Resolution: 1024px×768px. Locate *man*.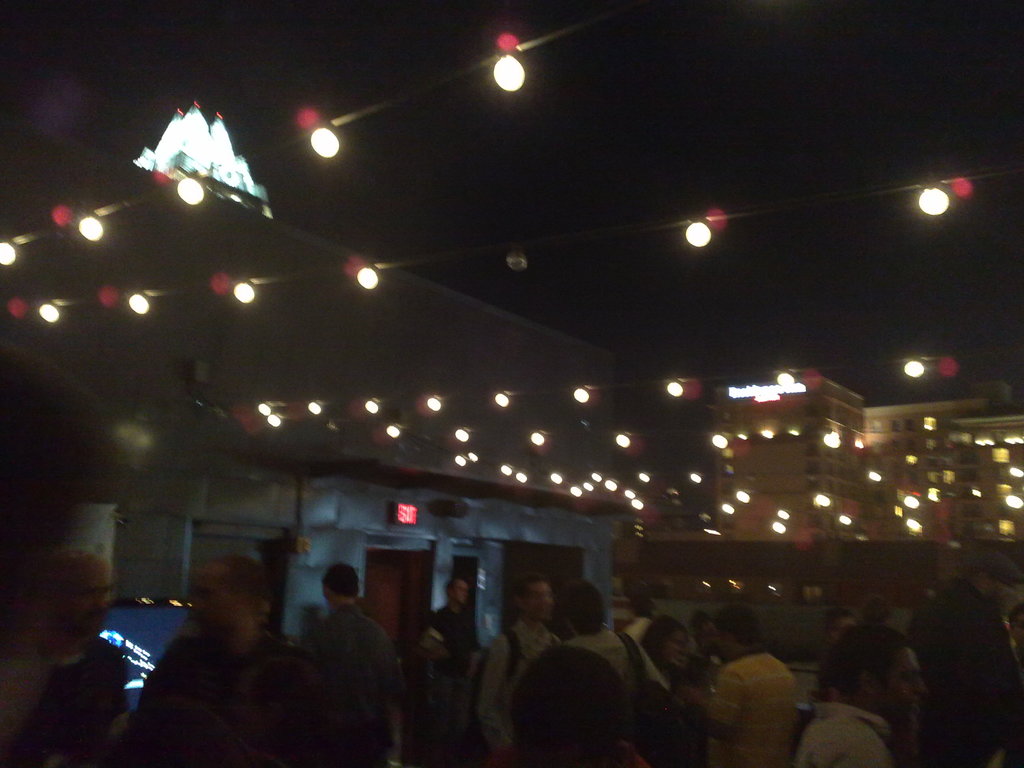
pyautogui.locateOnScreen(932, 548, 1023, 767).
